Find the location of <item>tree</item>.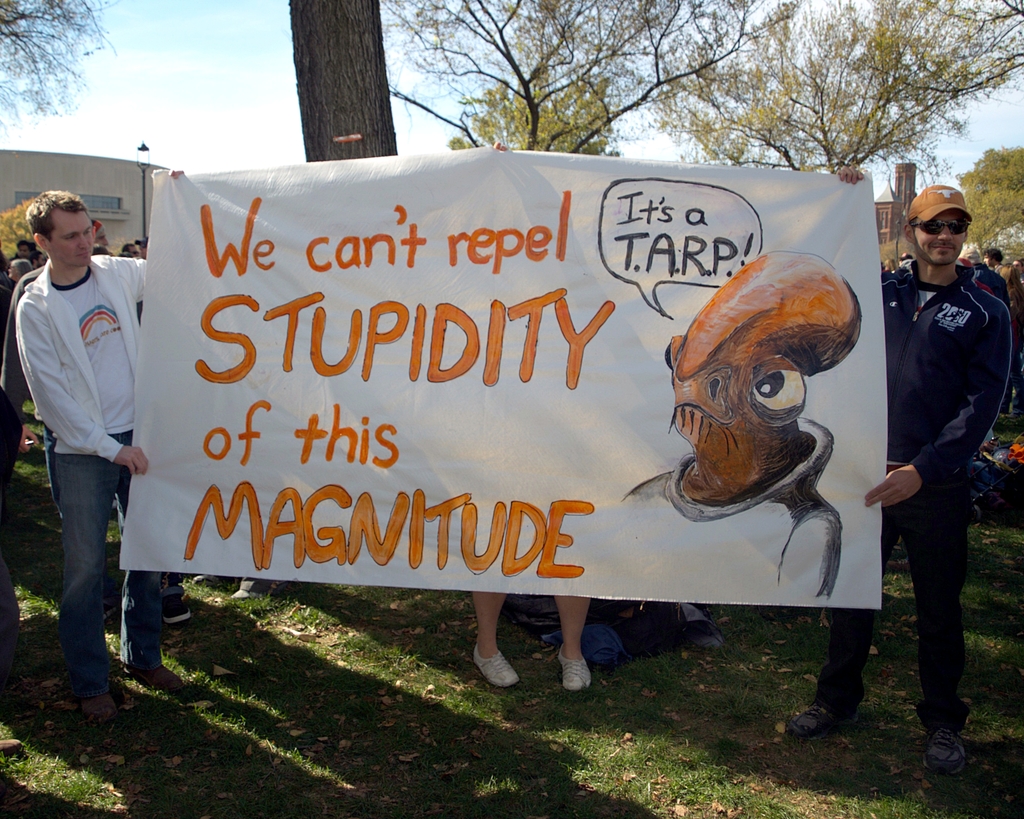
Location: bbox=[644, 0, 1023, 179].
